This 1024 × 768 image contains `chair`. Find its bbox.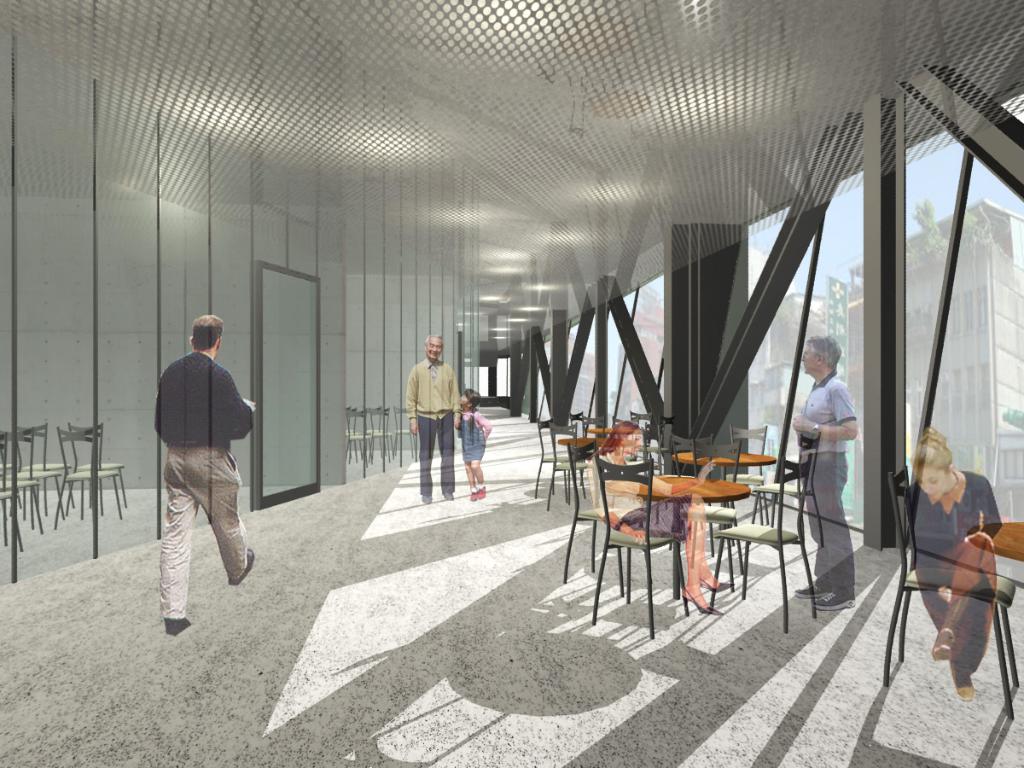
[left=0, top=429, right=42, bottom=532].
